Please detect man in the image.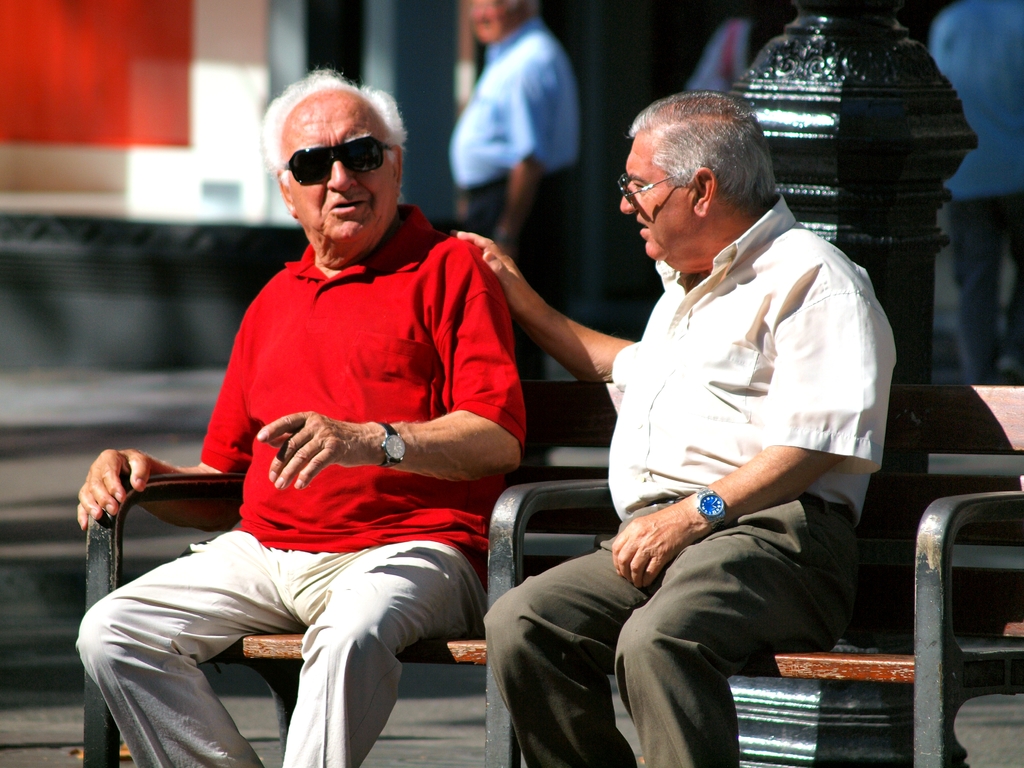
(524, 77, 904, 746).
